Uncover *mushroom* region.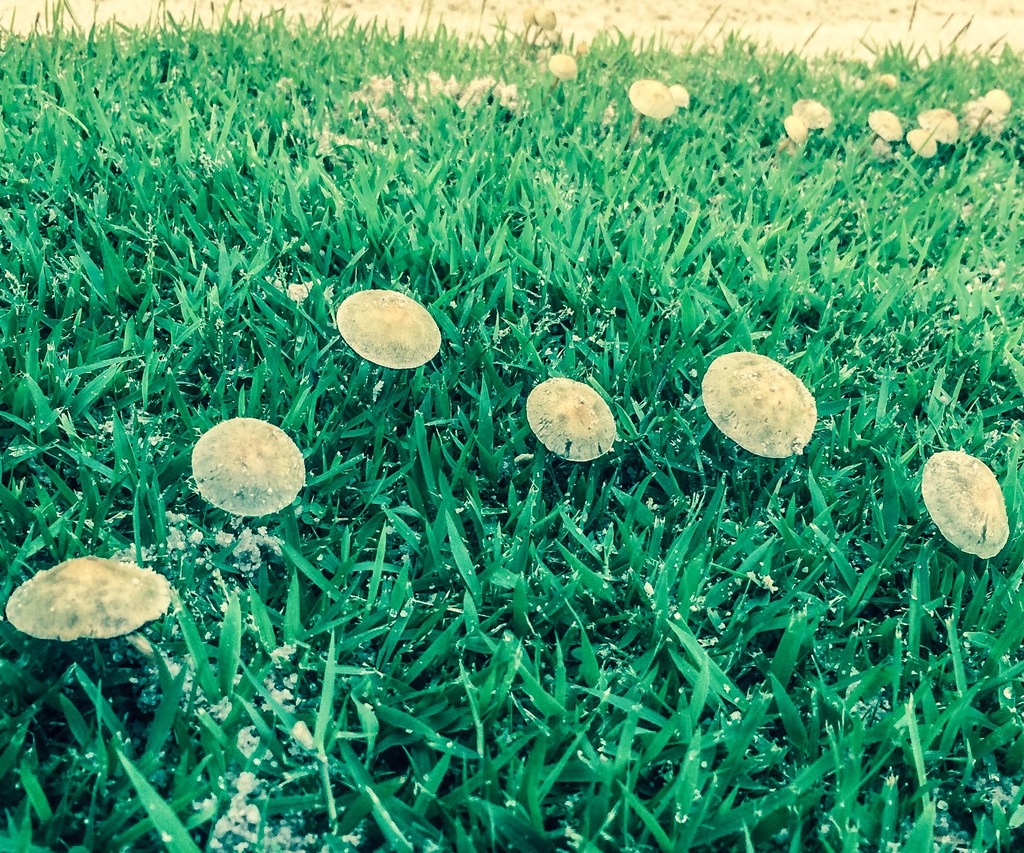
Uncovered: bbox=(544, 49, 580, 96).
